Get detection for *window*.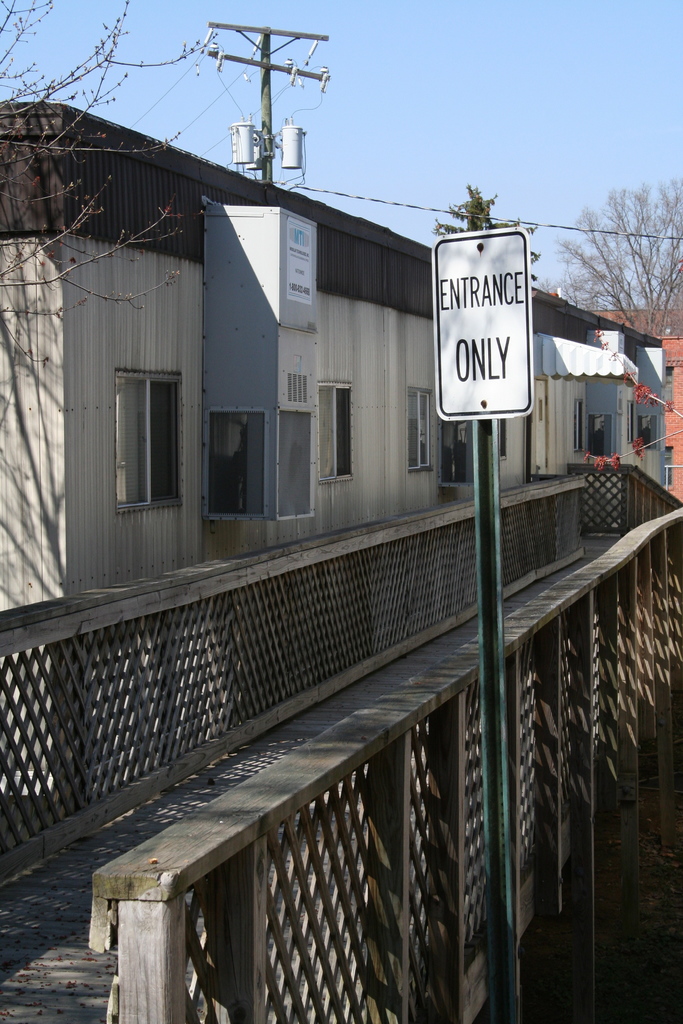
Detection: Rect(588, 414, 610, 456).
